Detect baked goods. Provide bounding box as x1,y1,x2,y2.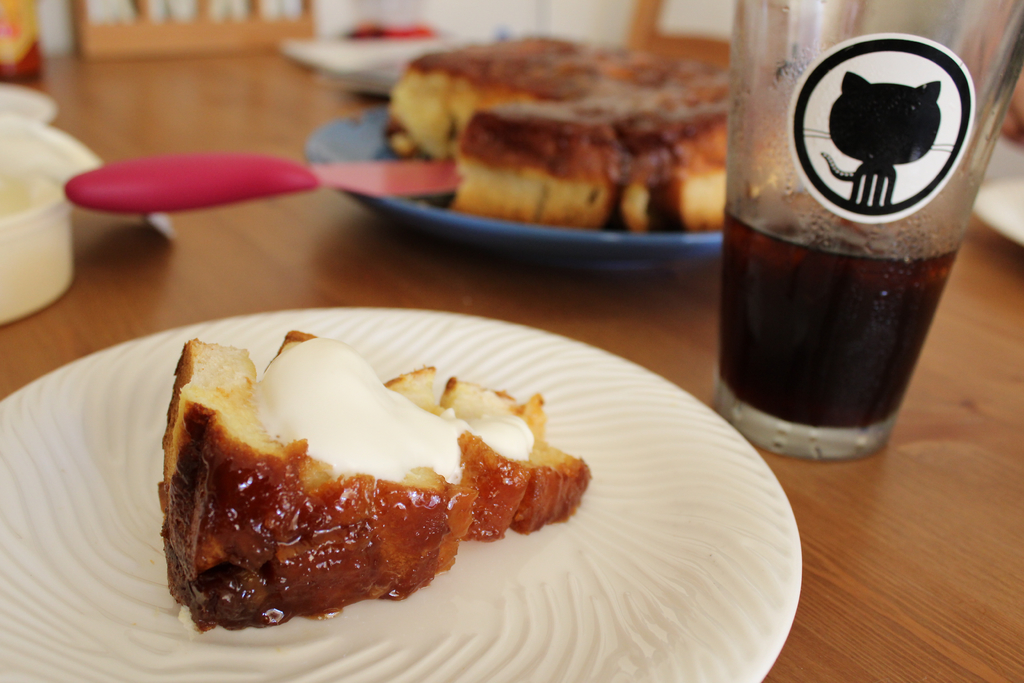
157,326,589,632.
